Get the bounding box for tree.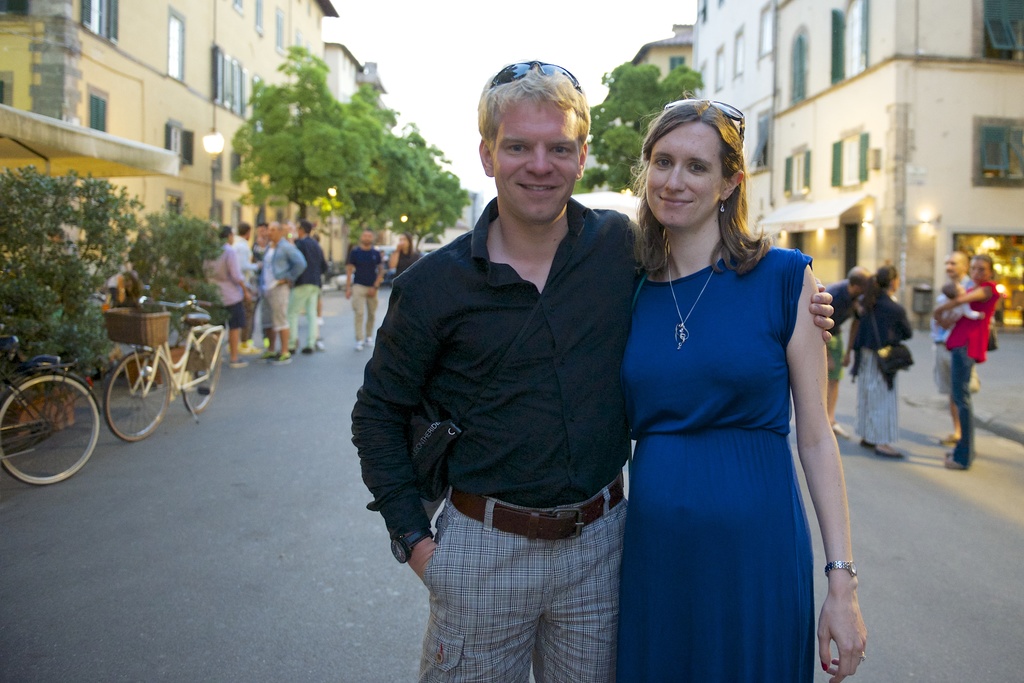
{"x1": 568, "y1": 54, "x2": 707, "y2": 190}.
